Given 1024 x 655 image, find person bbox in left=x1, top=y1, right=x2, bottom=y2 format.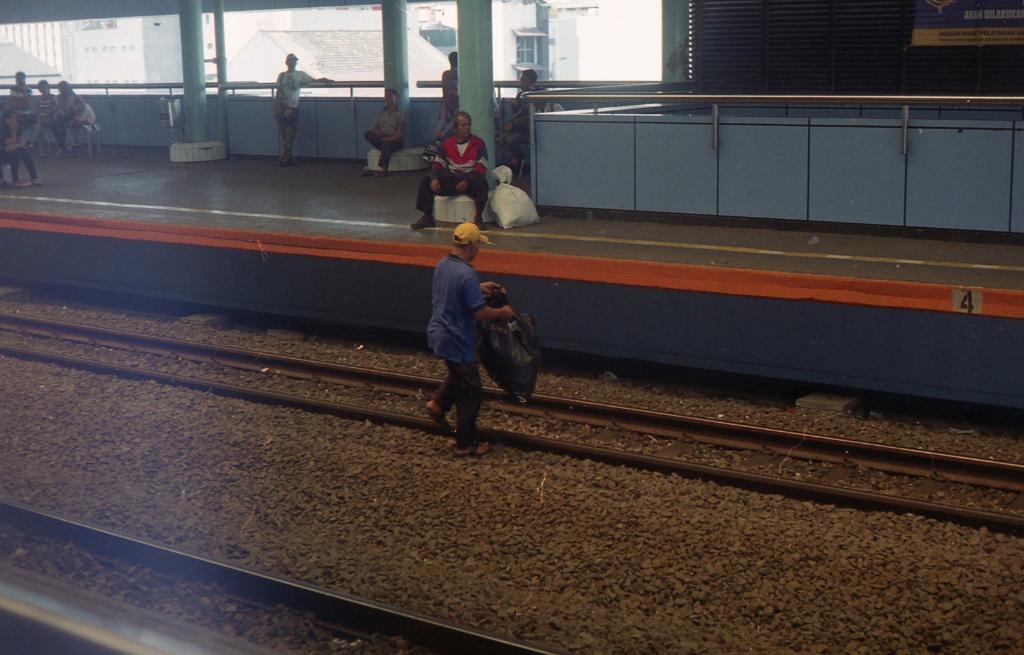
left=408, top=109, right=499, bottom=241.
